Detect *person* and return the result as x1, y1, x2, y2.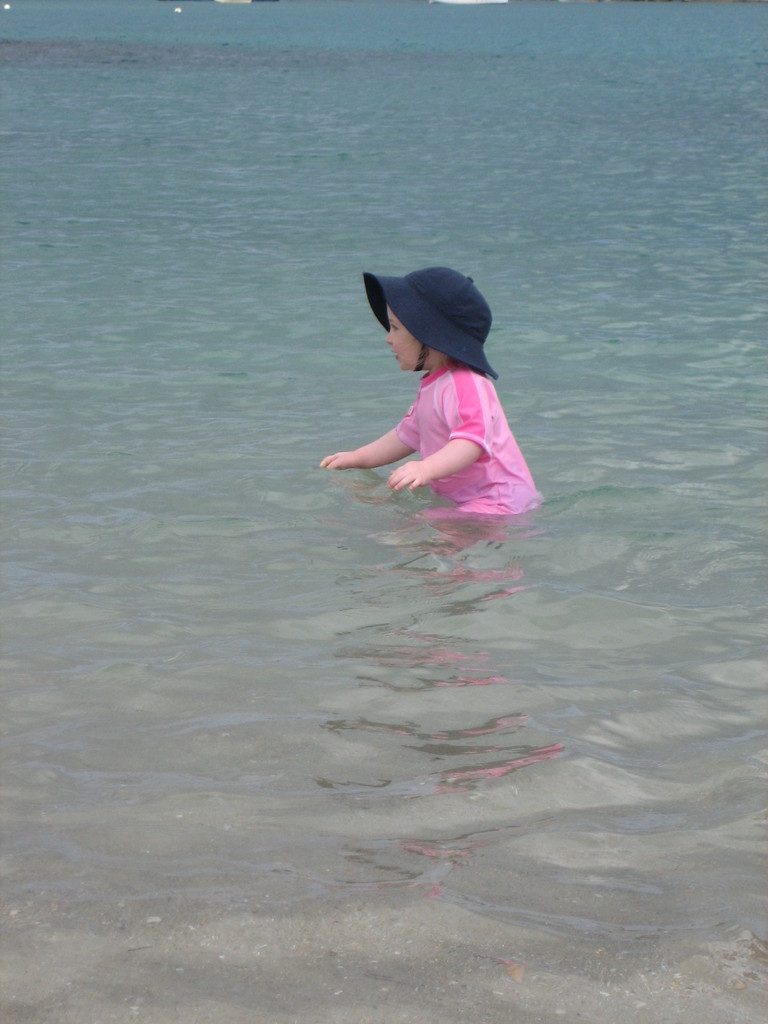
311, 262, 544, 526.
